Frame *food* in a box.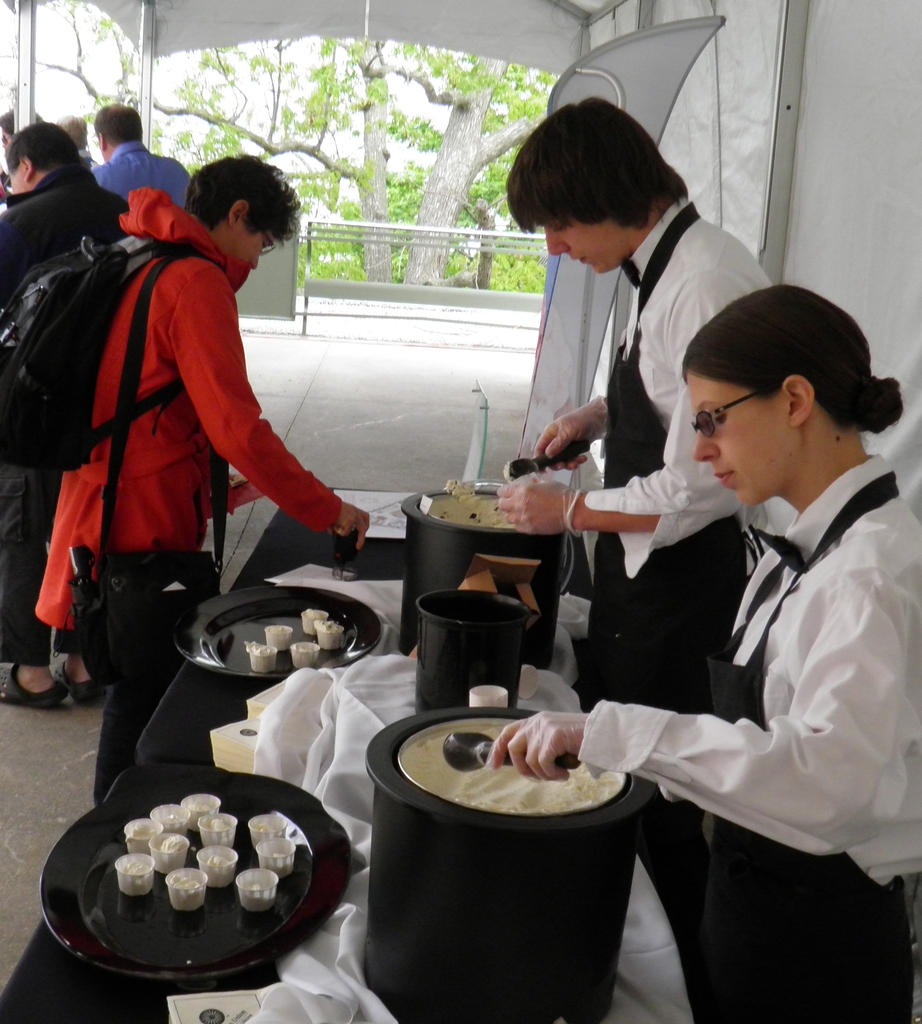
box(167, 875, 198, 887).
